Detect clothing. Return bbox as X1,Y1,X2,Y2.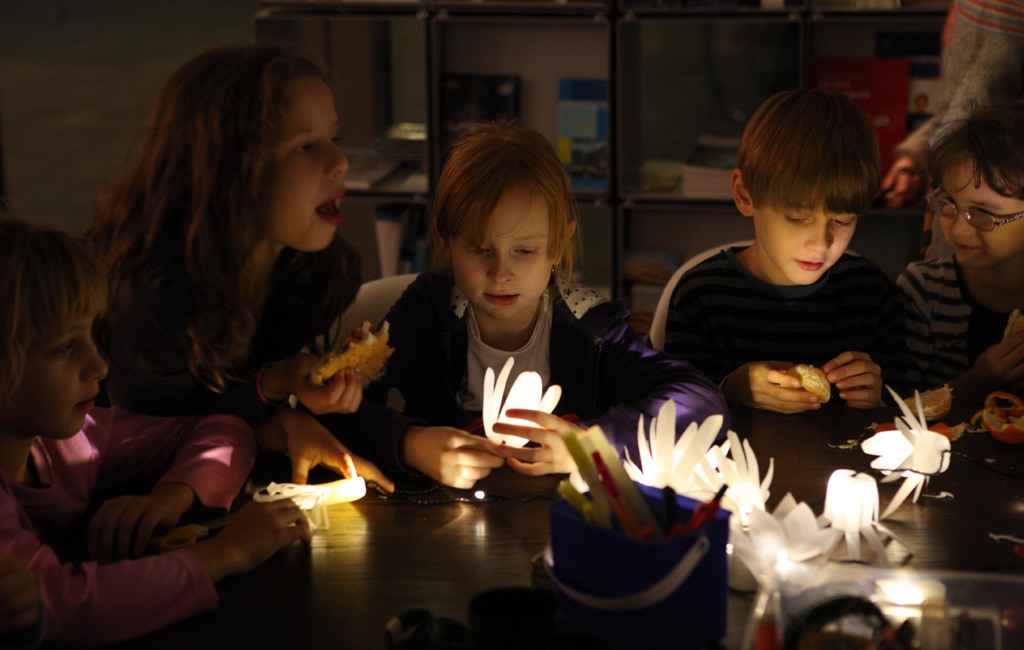
670,221,948,467.
